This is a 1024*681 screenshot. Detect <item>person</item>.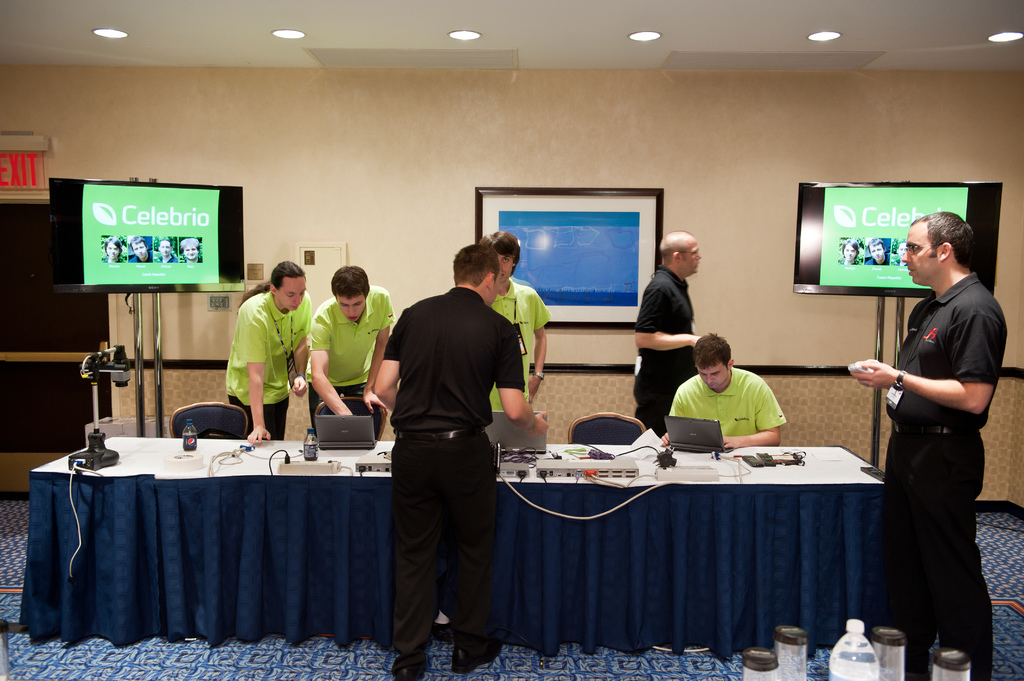
<bbox>221, 257, 317, 450</bbox>.
